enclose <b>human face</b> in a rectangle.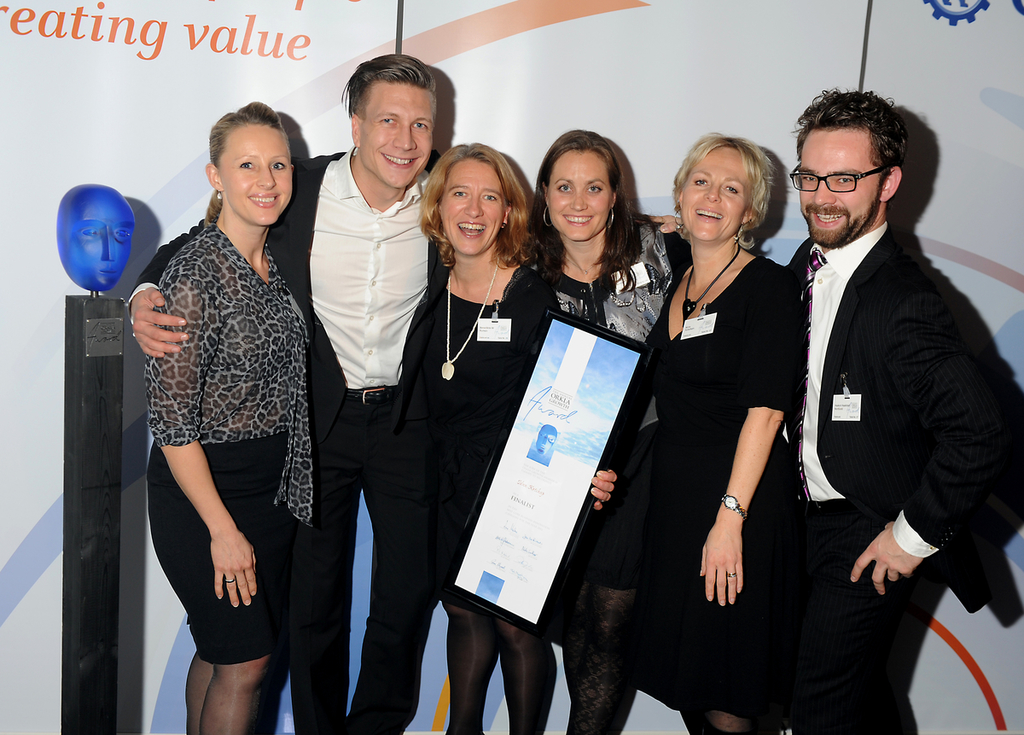
678 147 752 243.
